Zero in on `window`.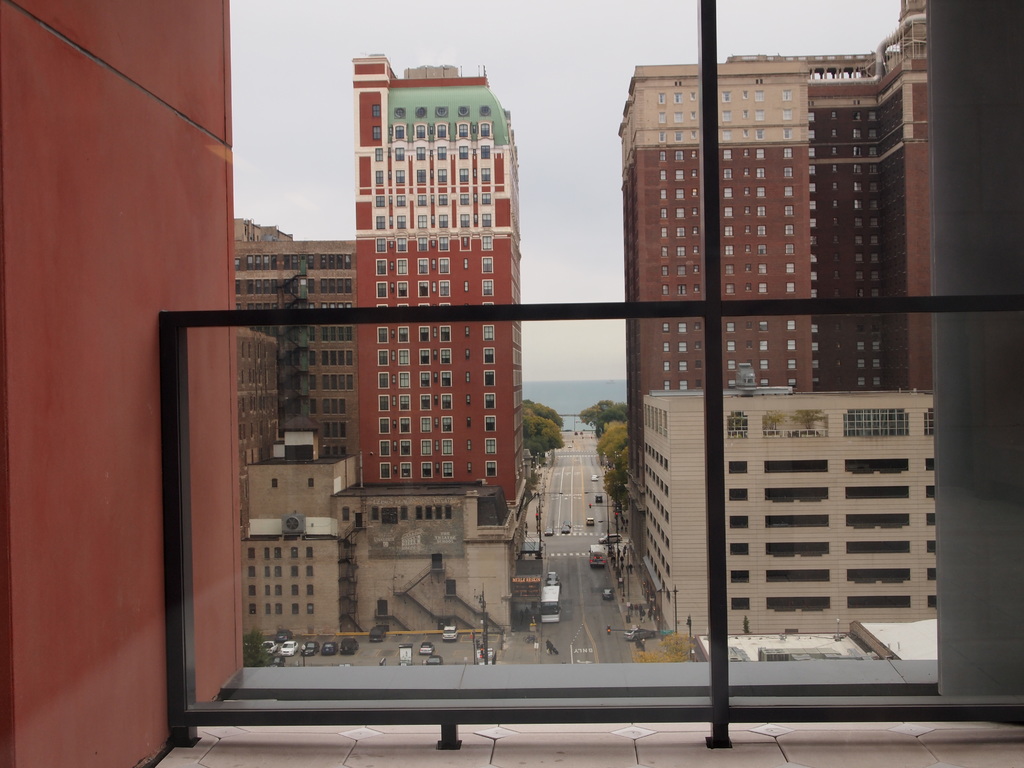
Zeroed in: {"x1": 485, "y1": 461, "x2": 495, "y2": 476}.
